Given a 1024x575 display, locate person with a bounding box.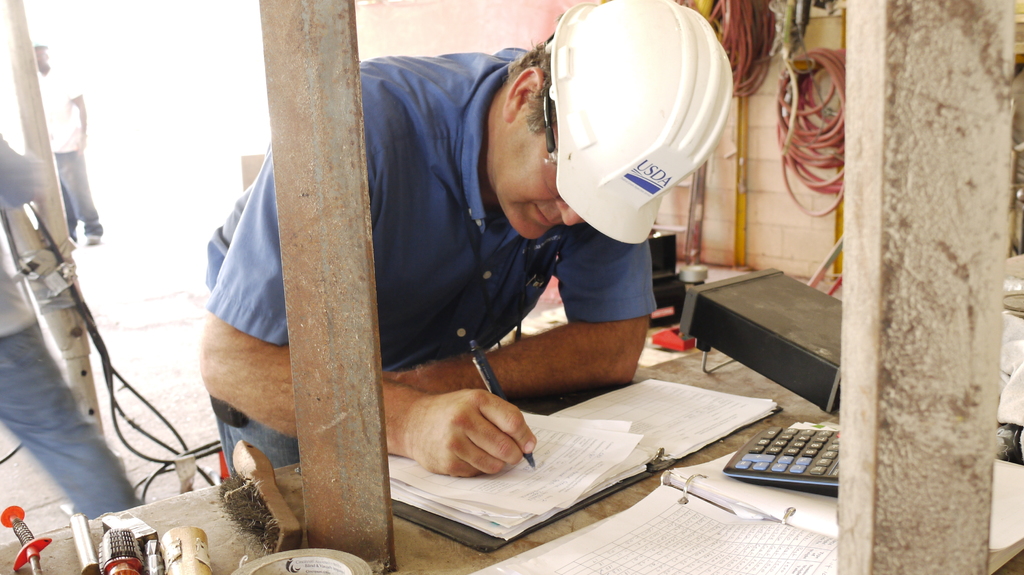
Located: <box>246,10,771,505</box>.
